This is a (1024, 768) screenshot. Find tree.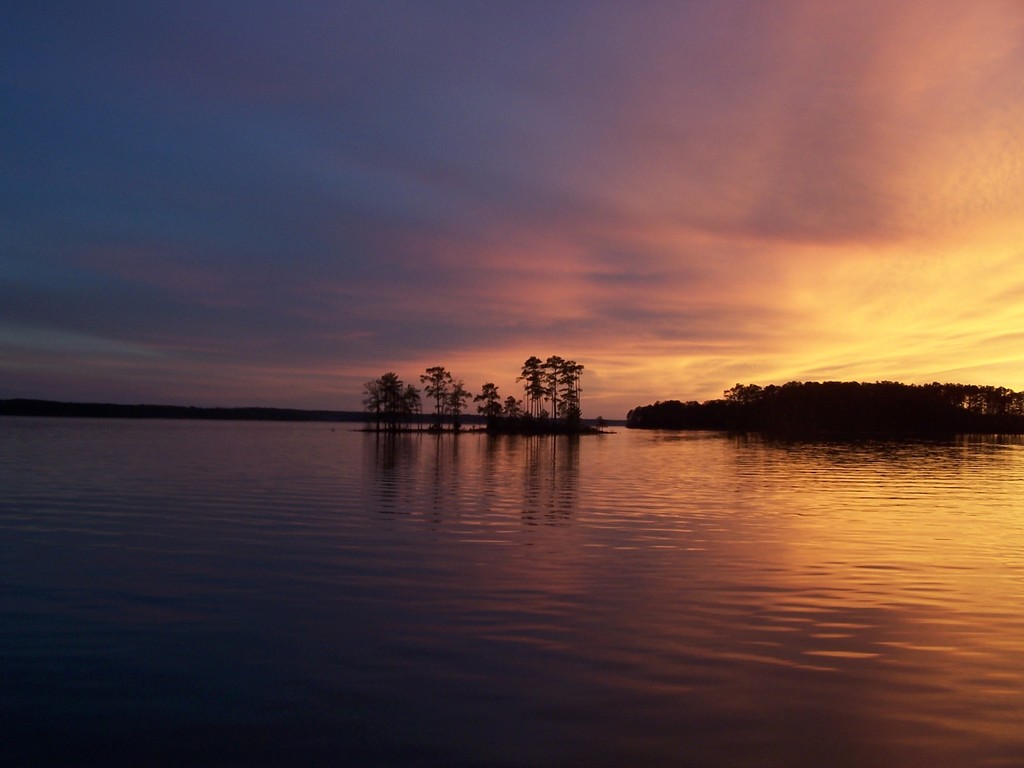
Bounding box: BBox(508, 394, 530, 424).
